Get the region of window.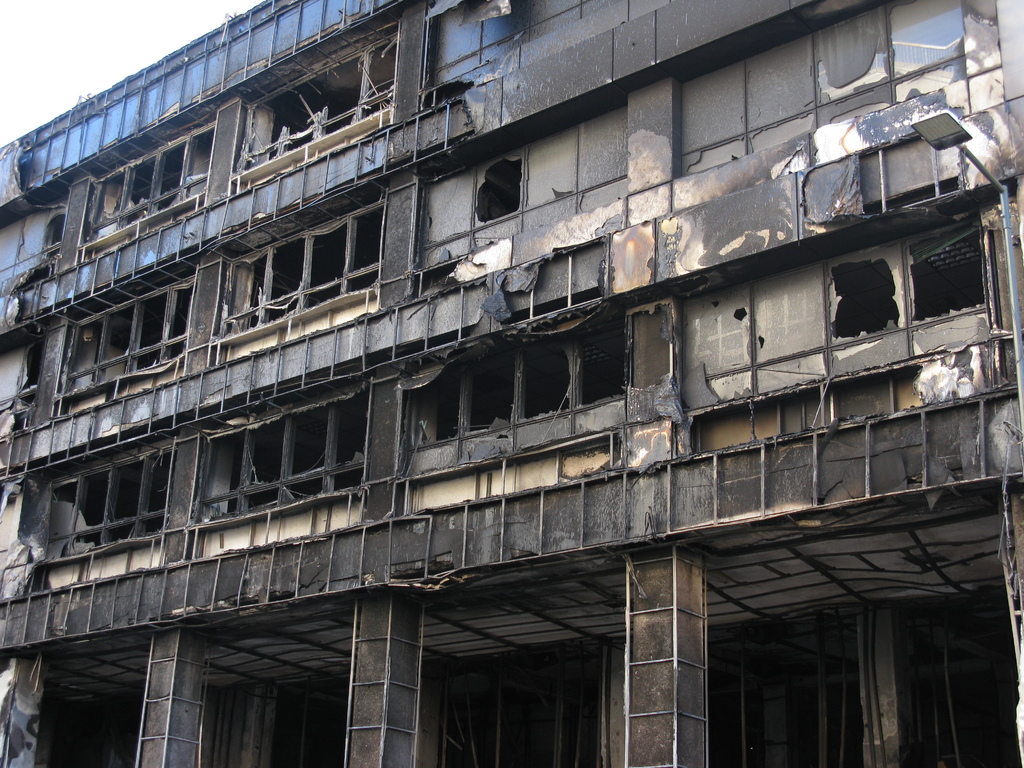
(801,207,979,353).
